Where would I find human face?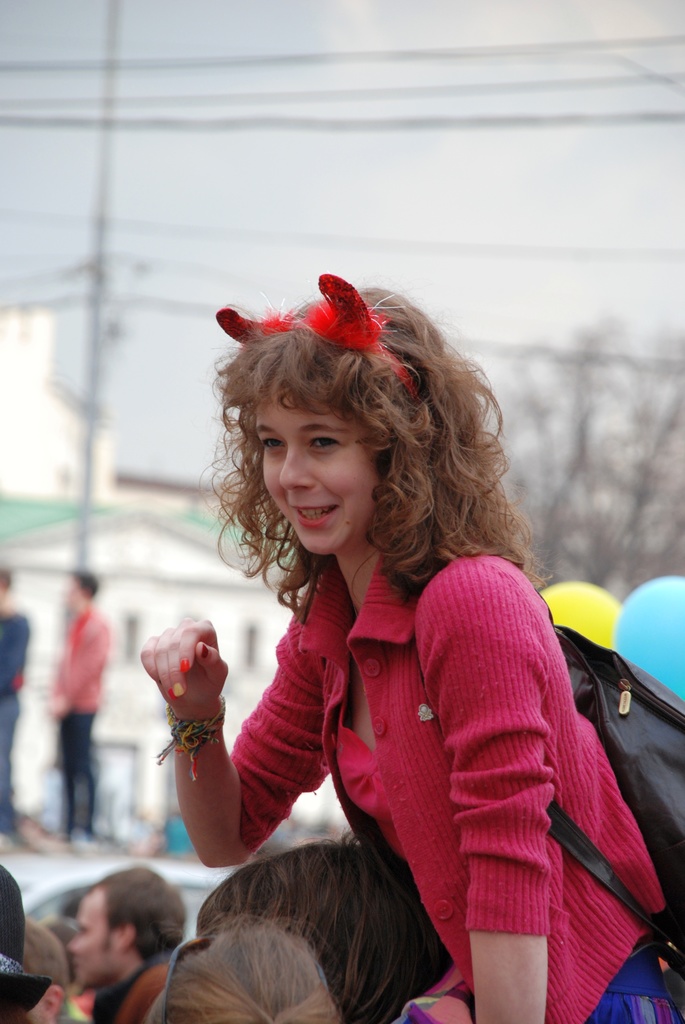
At bbox(70, 886, 107, 988).
